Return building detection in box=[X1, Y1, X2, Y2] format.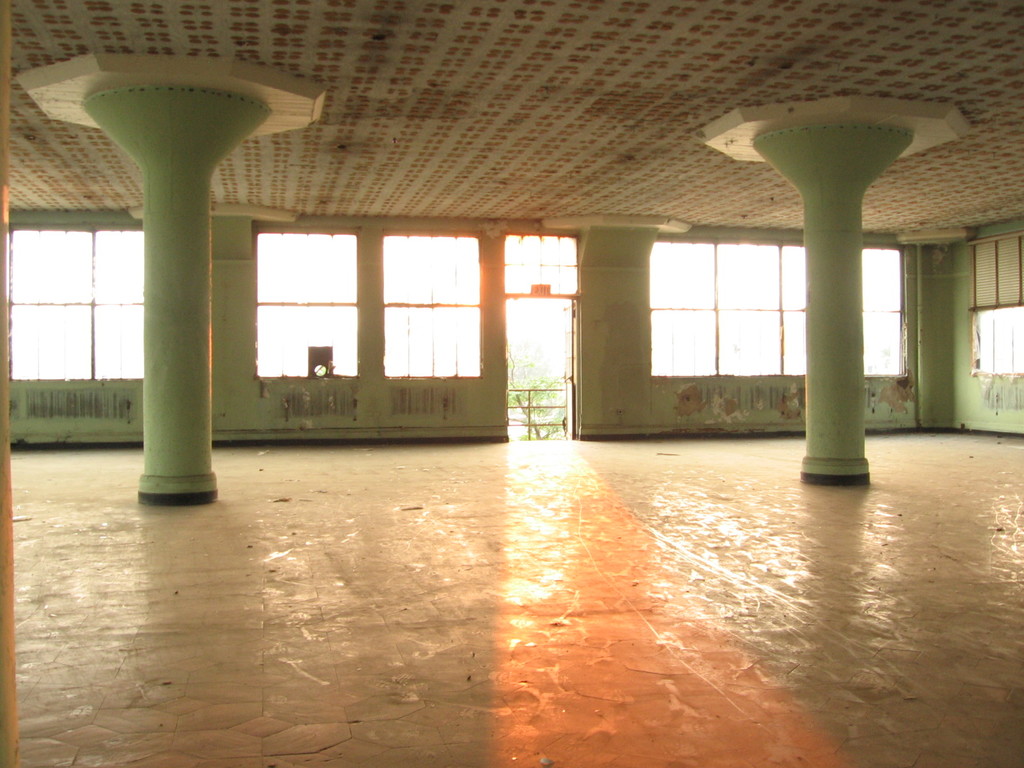
box=[0, 0, 1023, 767].
